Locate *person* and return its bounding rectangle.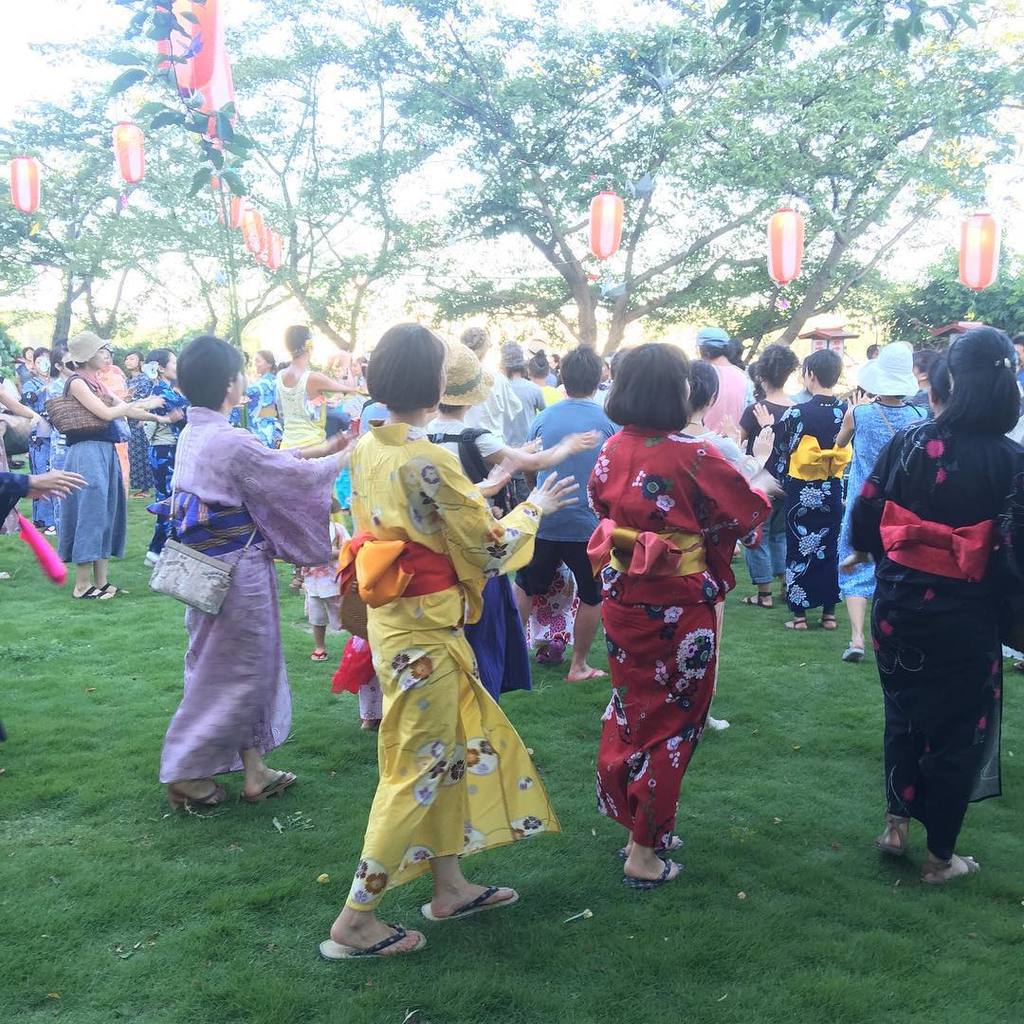
locate(840, 332, 1023, 896).
